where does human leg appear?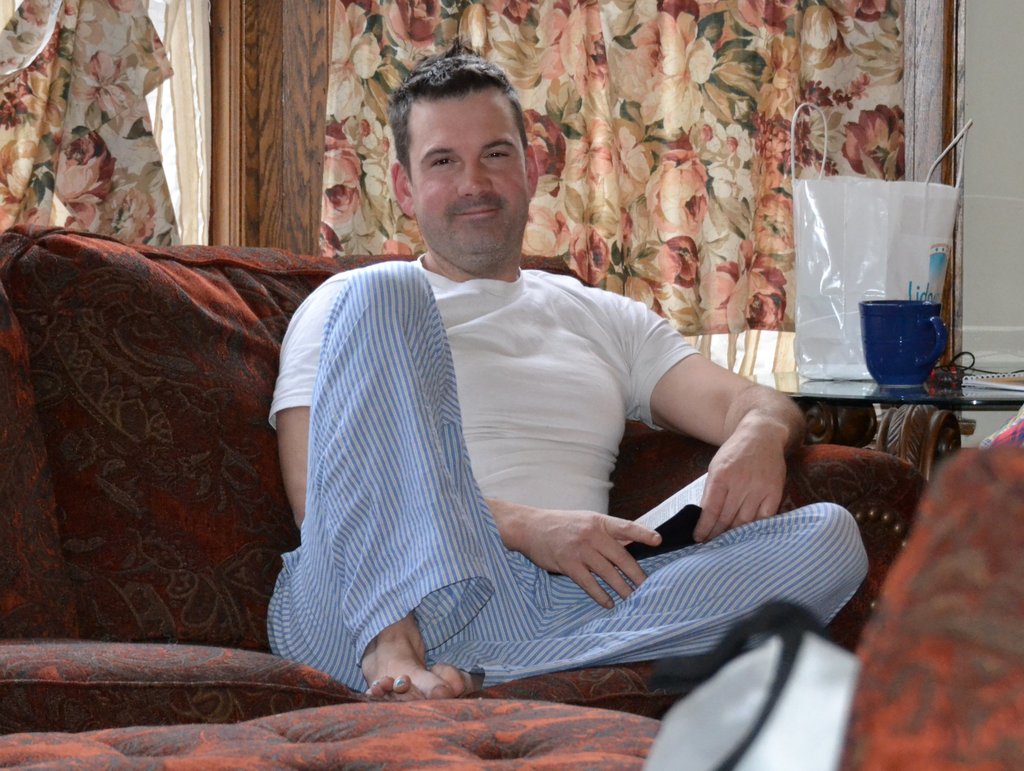
Appears at locate(431, 502, 874, 700).
